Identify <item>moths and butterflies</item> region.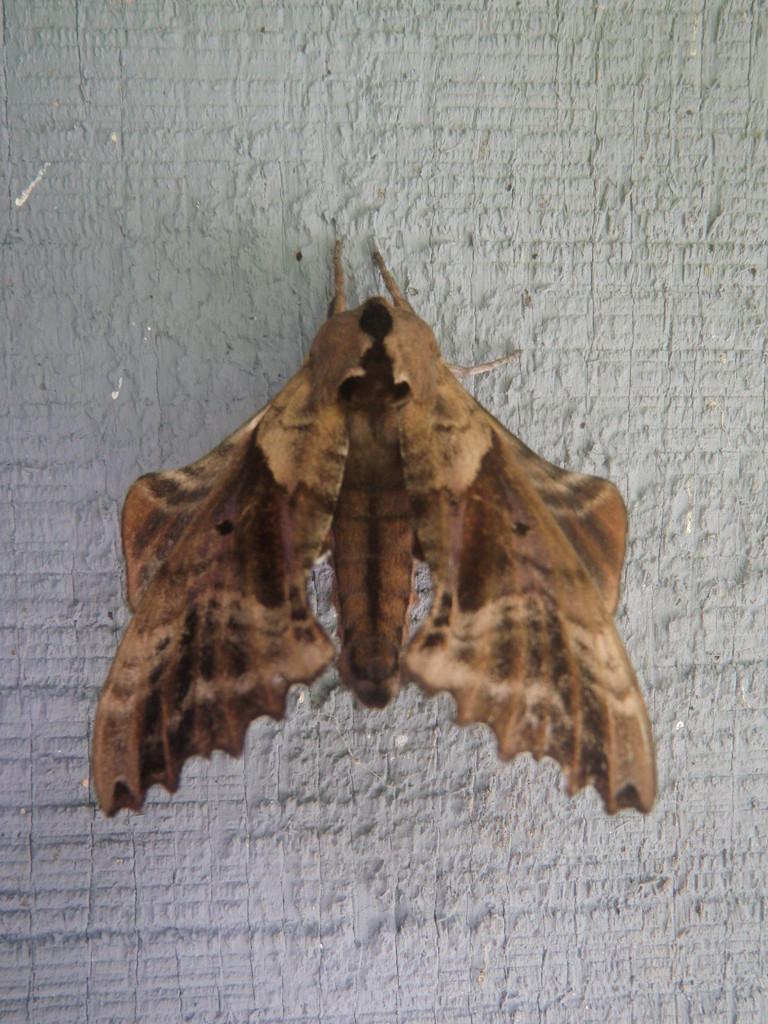
Region: 95, 236, 664, 824.
